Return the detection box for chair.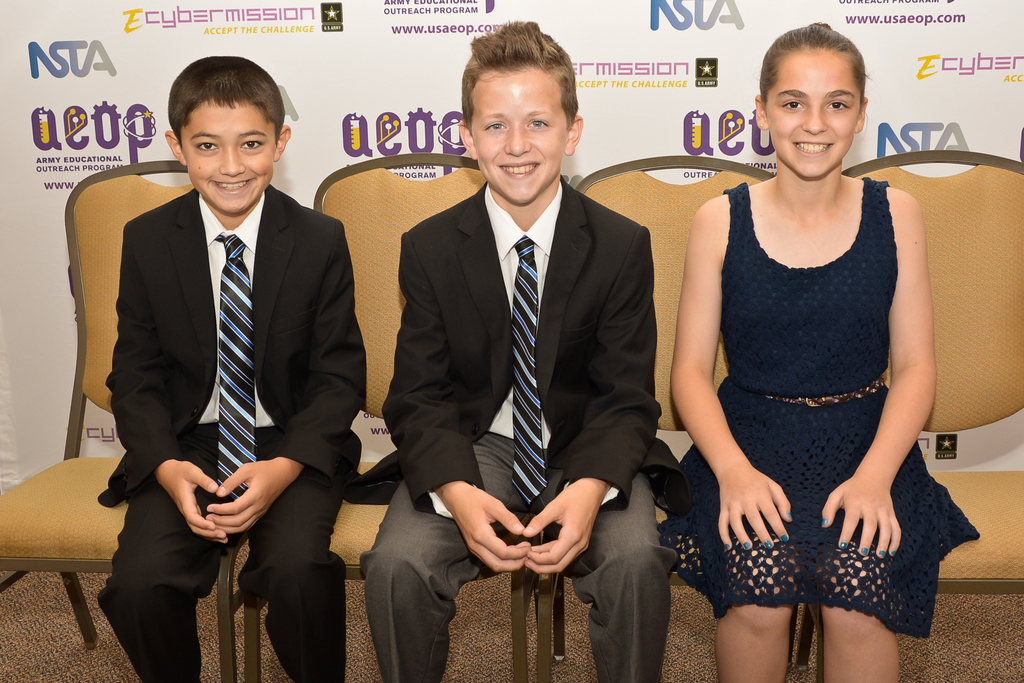
bbox=(537, 155, 804, 682).
